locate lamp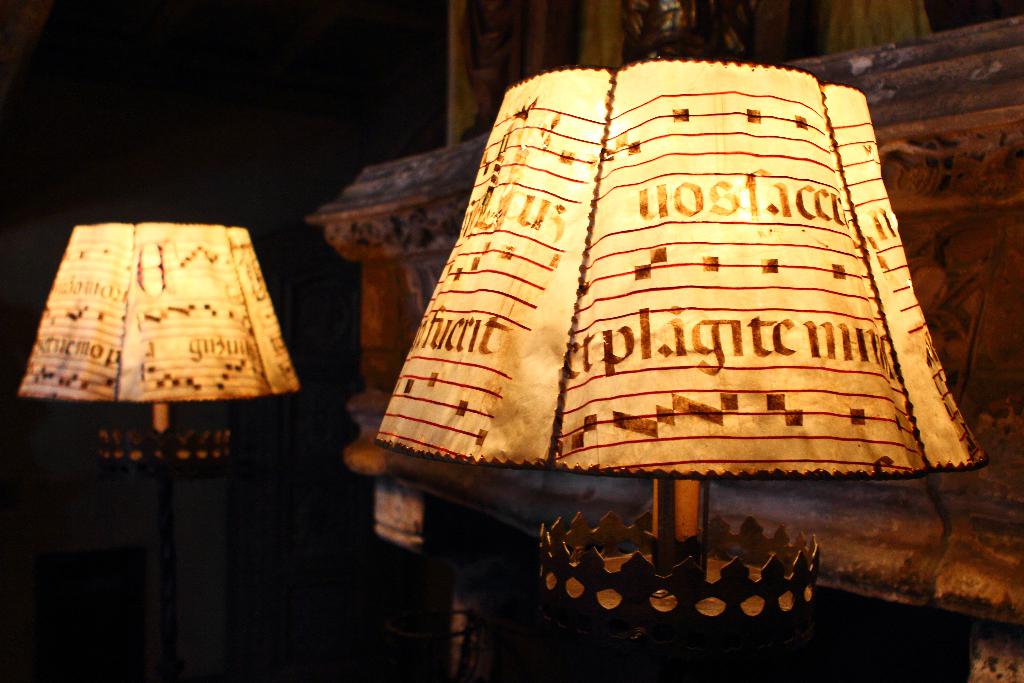
Rect(18, 222, 301, 682)
